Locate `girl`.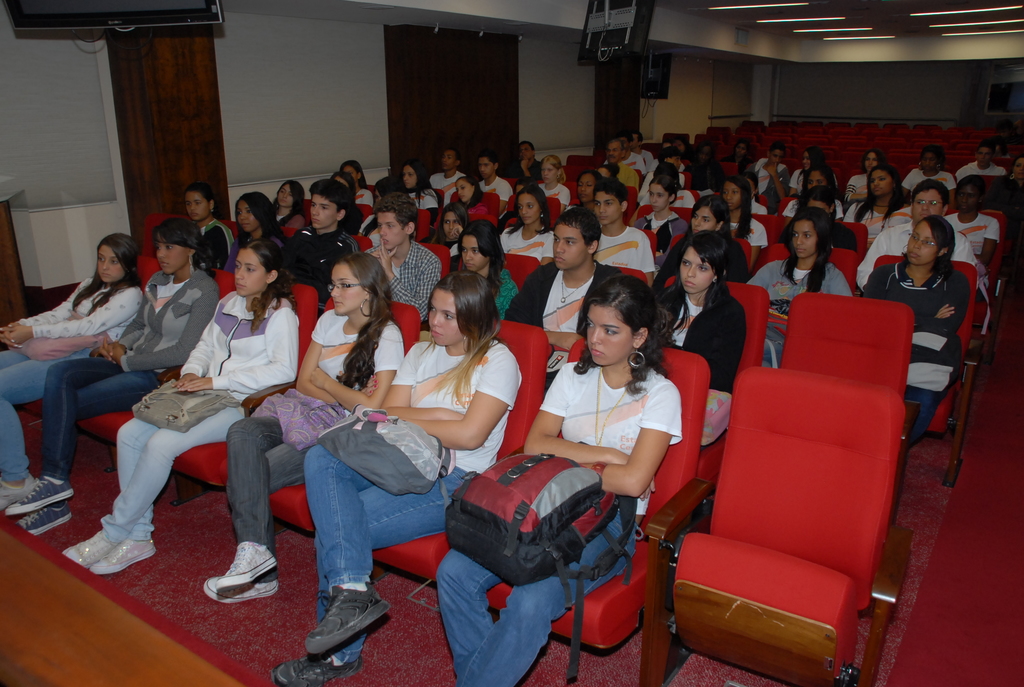
Bounding box: {"x1": 638, "y1": 176, "x2": 687, "y2": 231}.
